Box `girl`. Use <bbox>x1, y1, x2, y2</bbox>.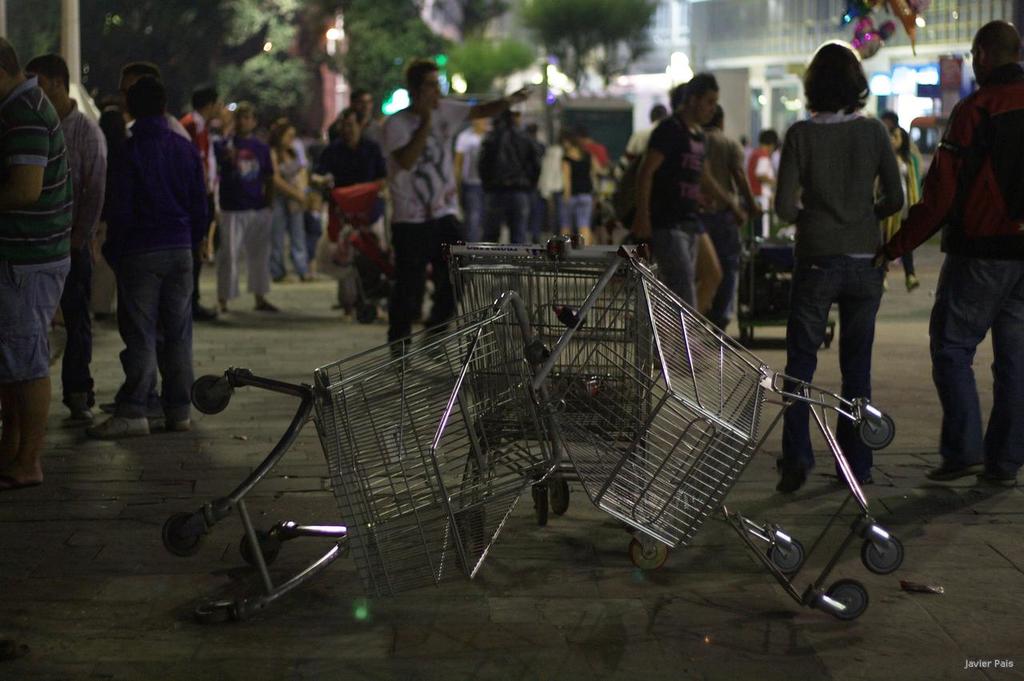
<bbox>778, 45, 904, 495</bbox>.
